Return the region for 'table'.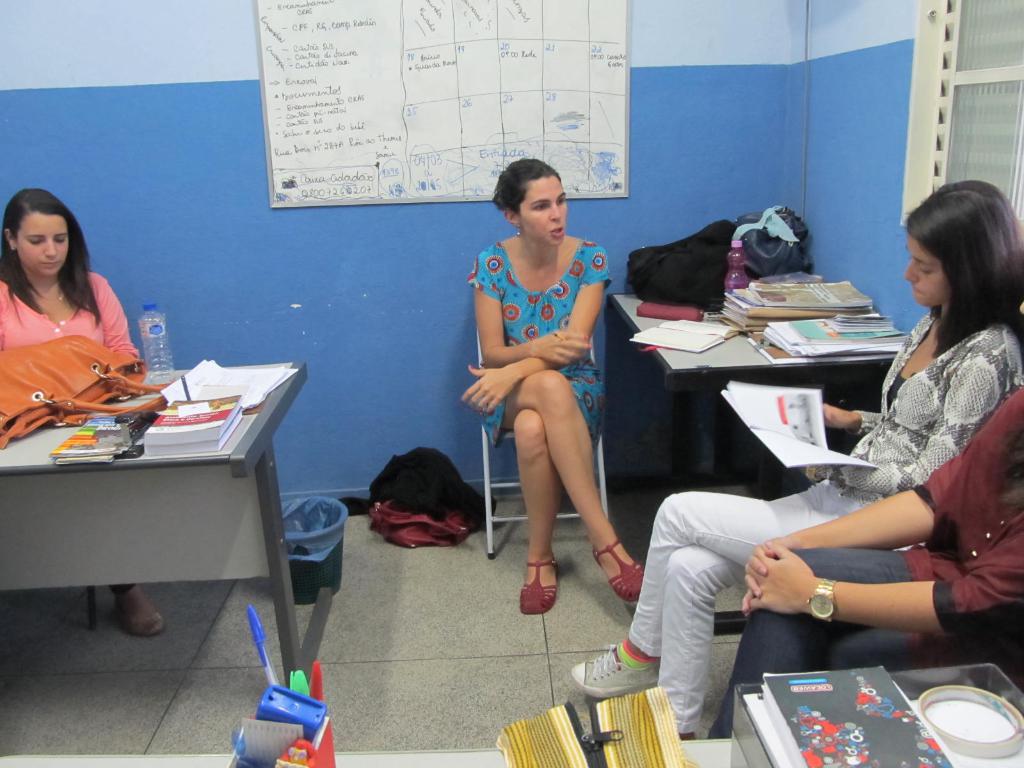
x1=607 y1=267 x2=904 y2=632.
